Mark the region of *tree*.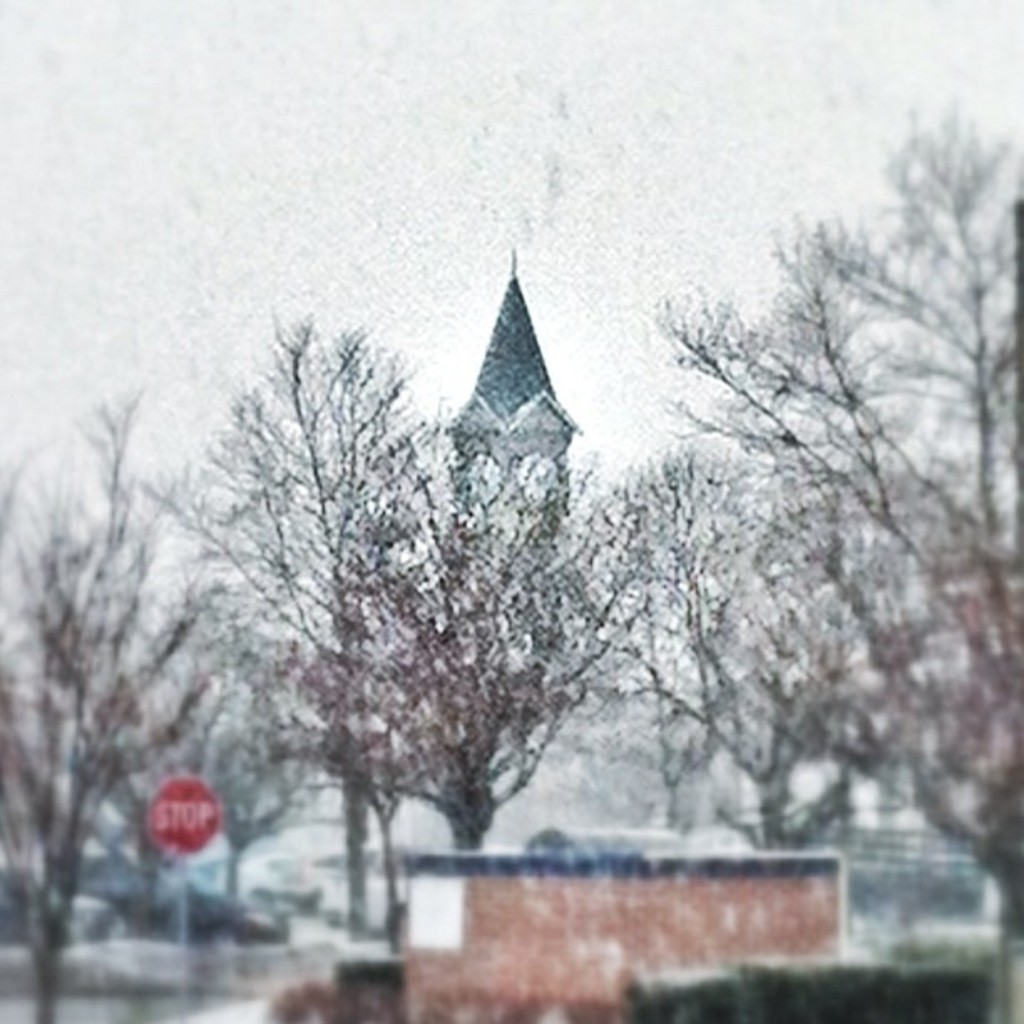
Region: pyautogui.locateOnScreen(141, 316, 653, 917).
